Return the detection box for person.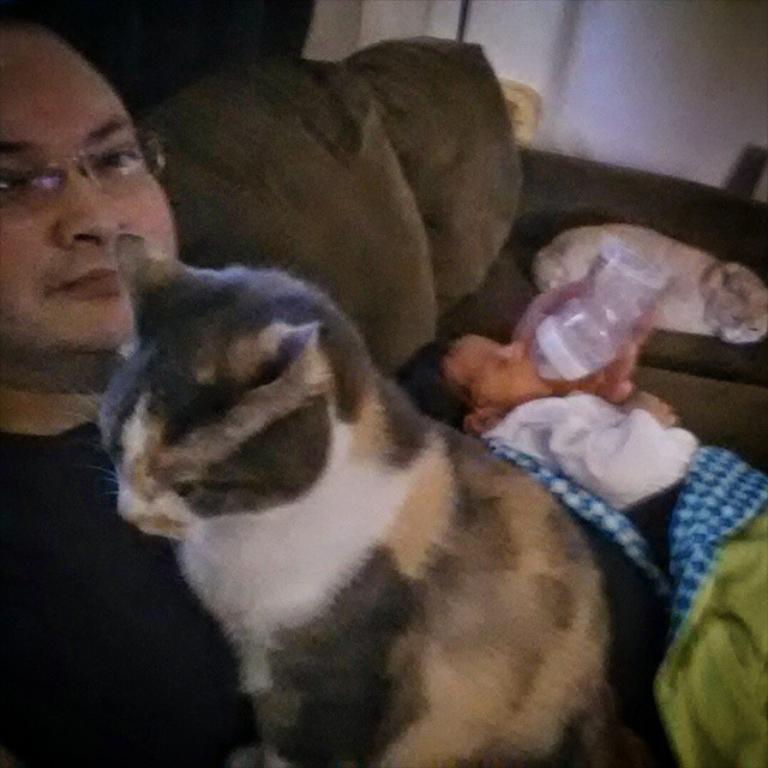
Rect(394, 326, 764, 626).
